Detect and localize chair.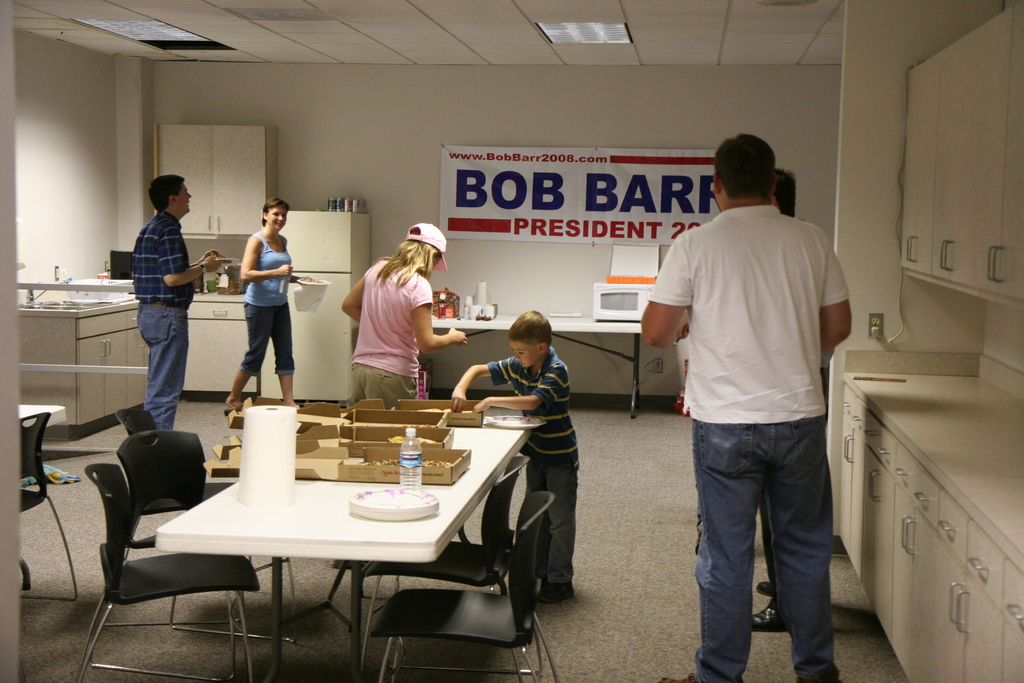
Localized at 349, 454, 538, 666.
